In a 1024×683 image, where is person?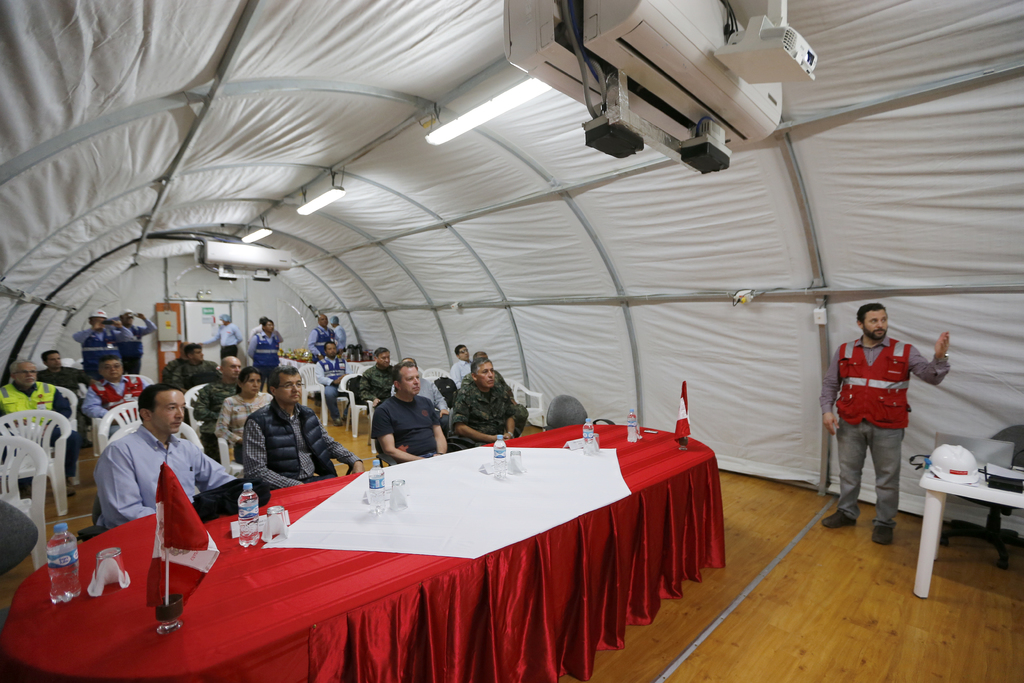
<region>115, 308, 156, 377</region>.
